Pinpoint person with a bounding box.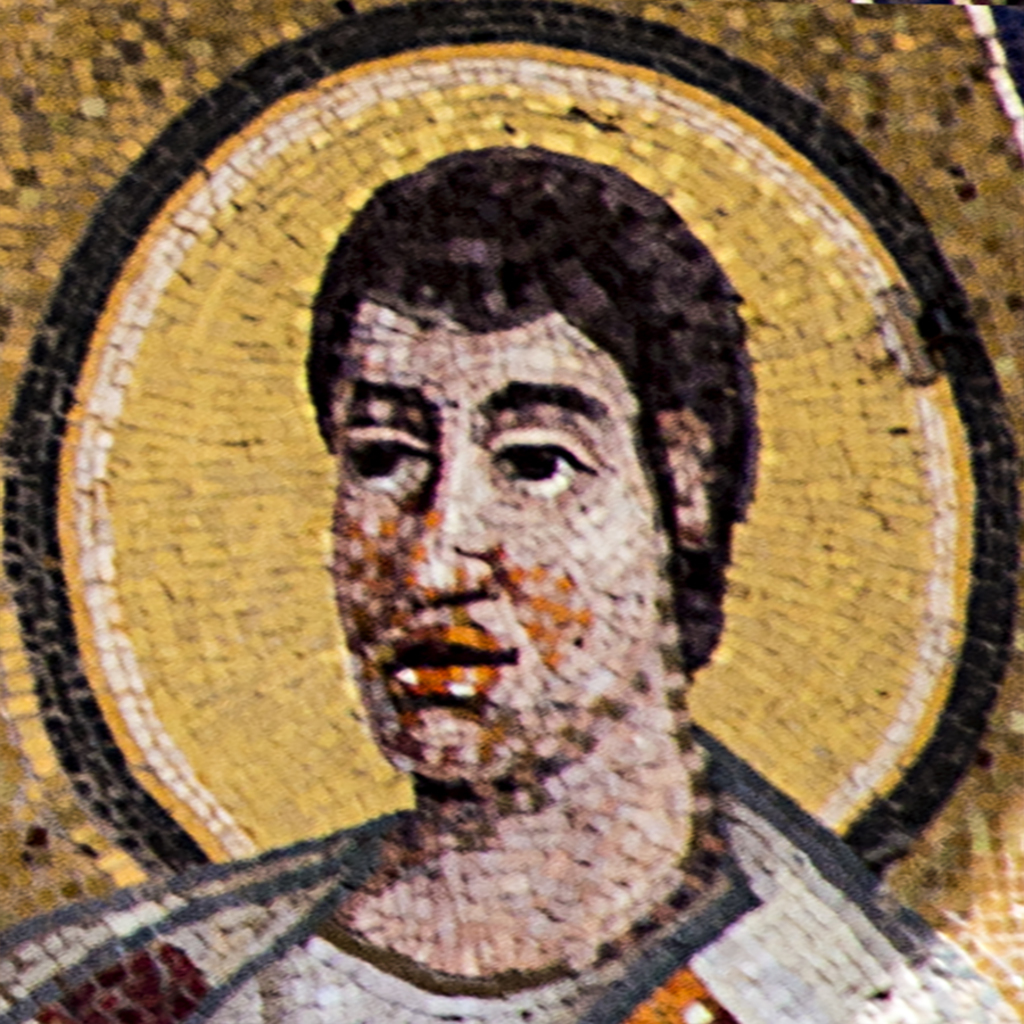
0/146/1019/1023.
